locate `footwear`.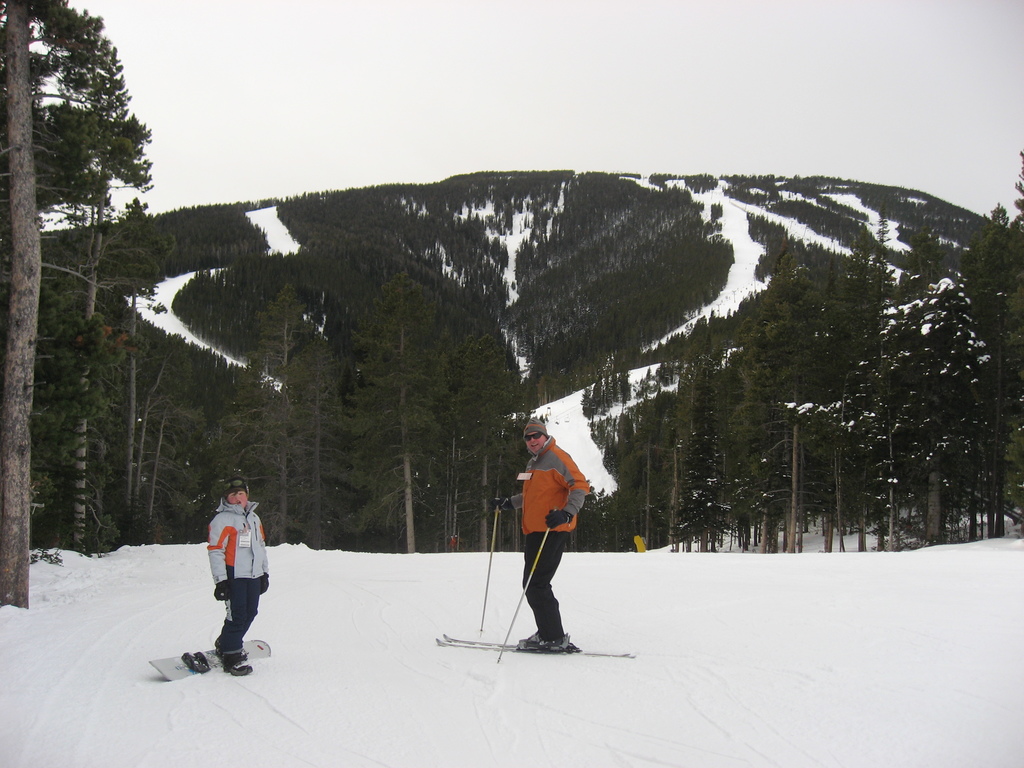
Bounding box: {"x1": 531, "y1": 637, "x2": 571, "y2": 653}.
